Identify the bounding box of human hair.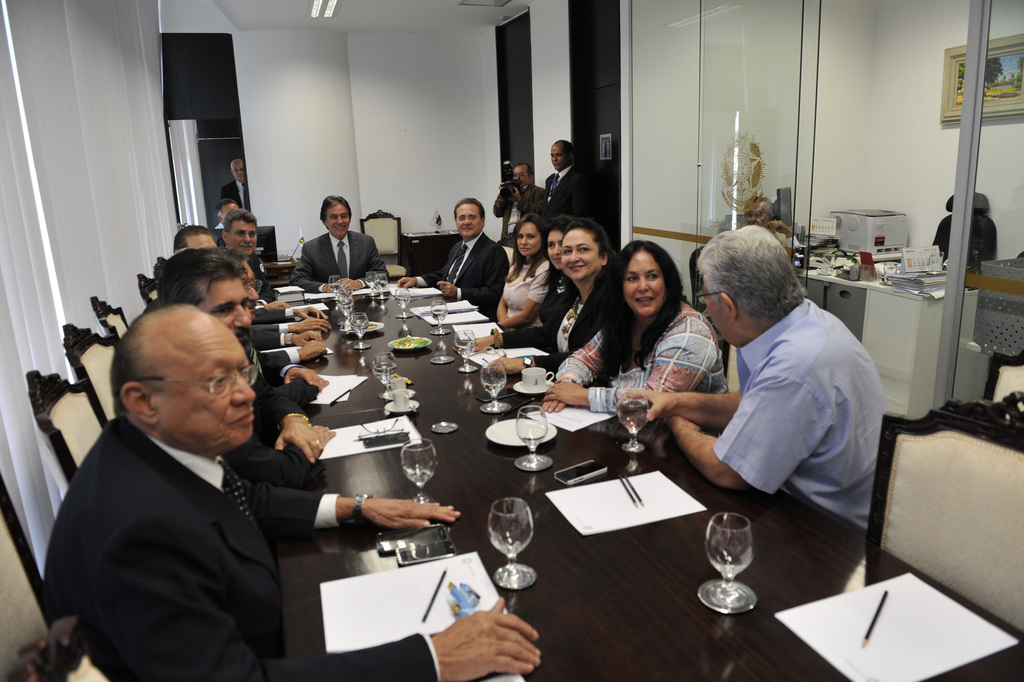
BBox(319, 195, 355, 231).
